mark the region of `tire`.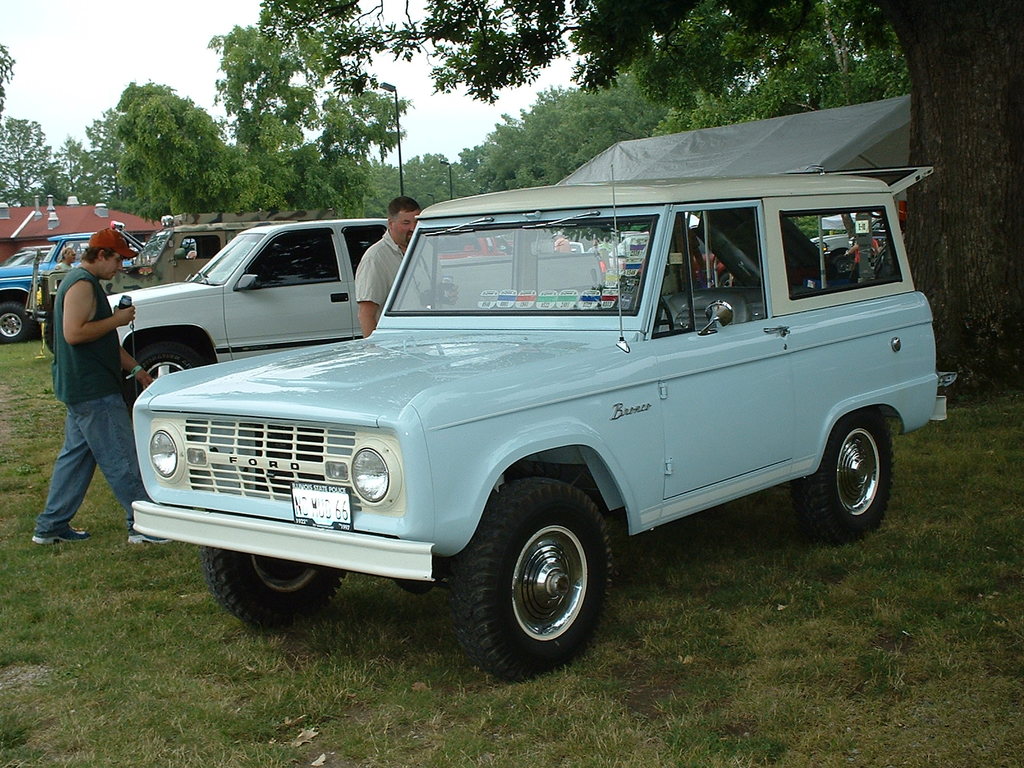
Region: crop(204, 545, 346, 625).
